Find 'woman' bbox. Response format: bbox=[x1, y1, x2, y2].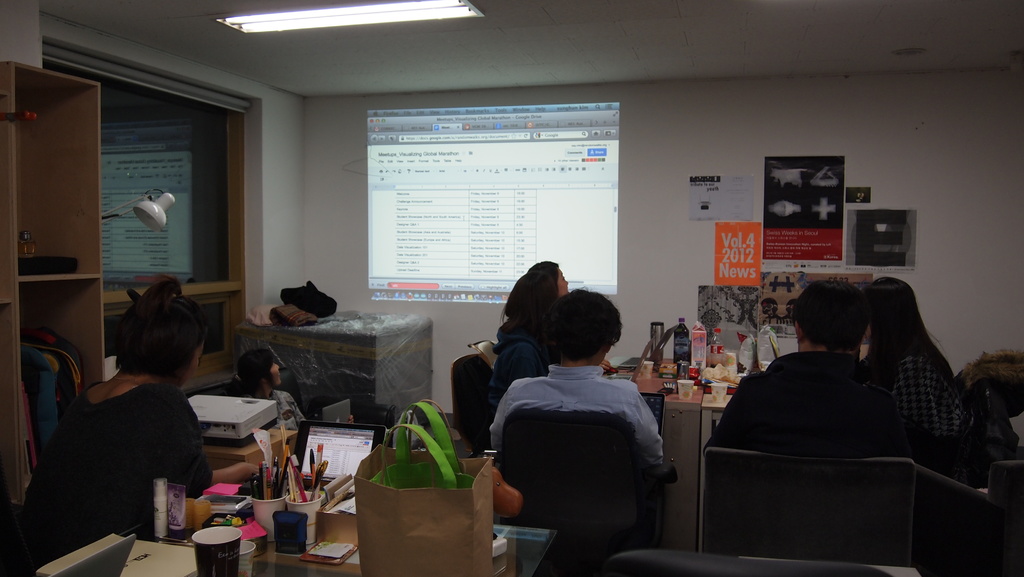
bbox=[480, 264, 563, 418].
